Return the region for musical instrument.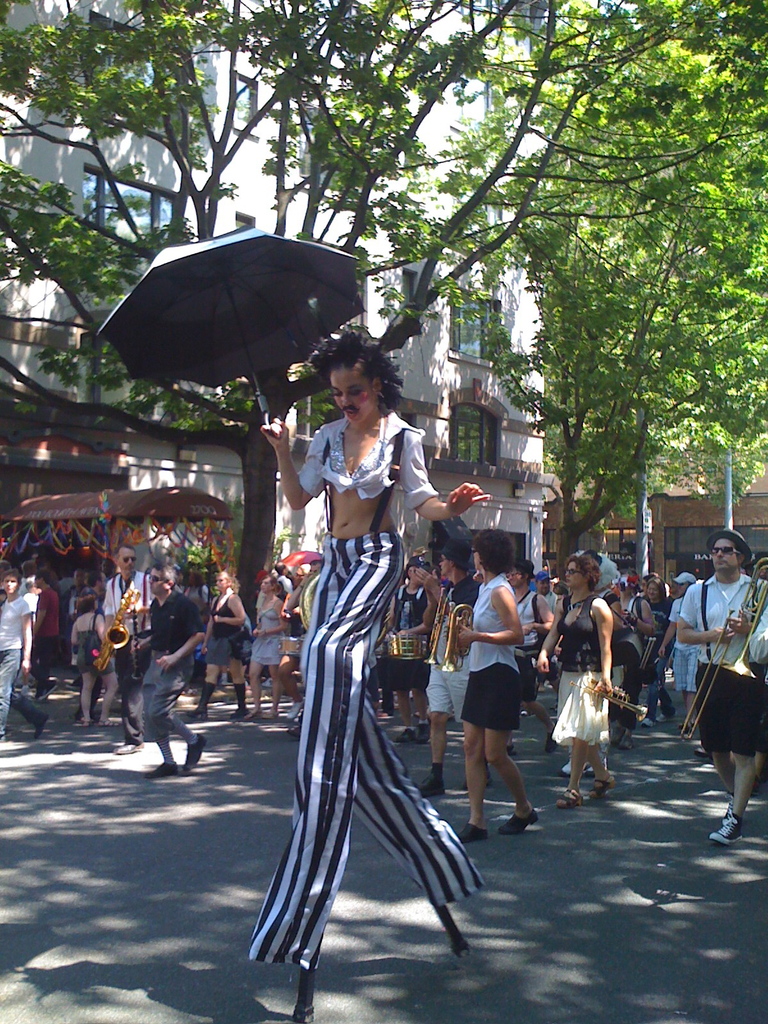
bbox(376, 624, 430, 669).
